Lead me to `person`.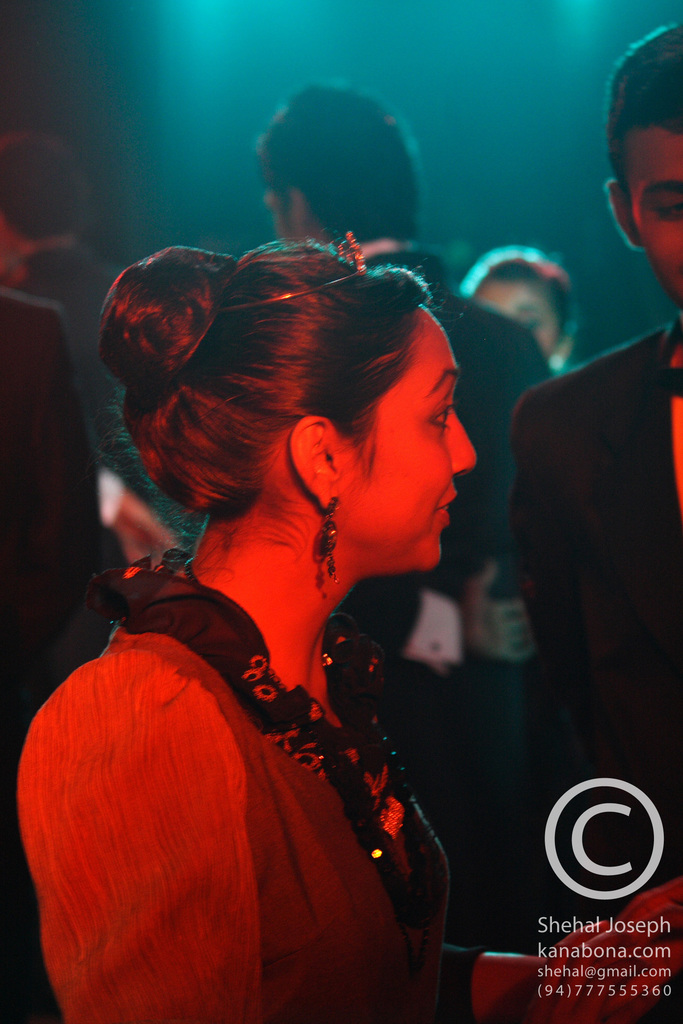
Lead to [x1=472, y1=10, x2=682, y2=1018].
